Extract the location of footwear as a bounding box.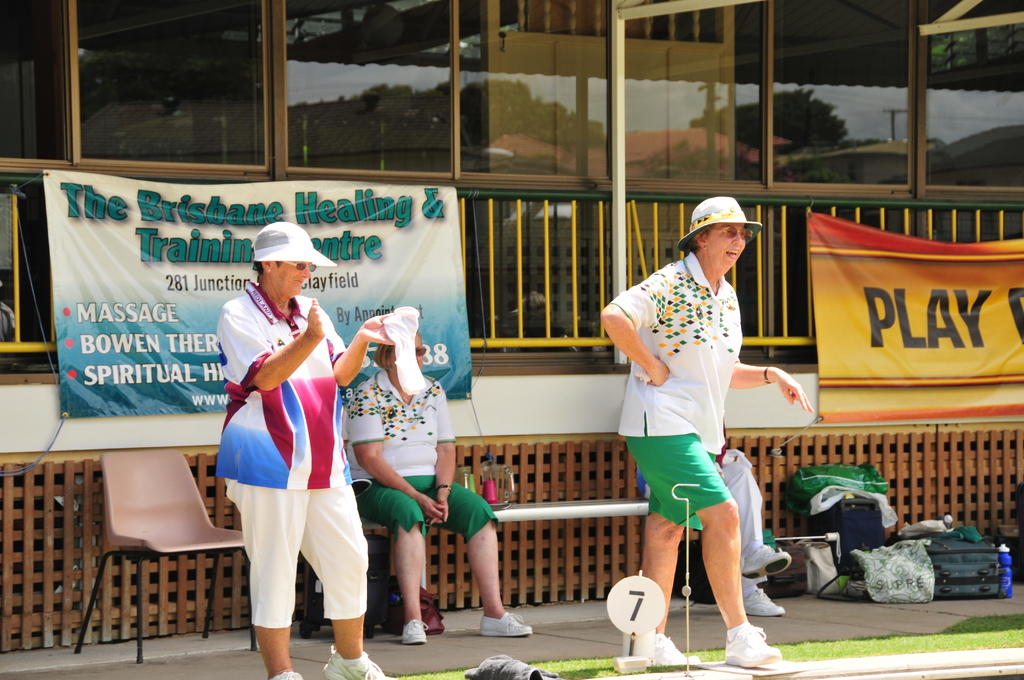
box(479, 614, 535, 640).
